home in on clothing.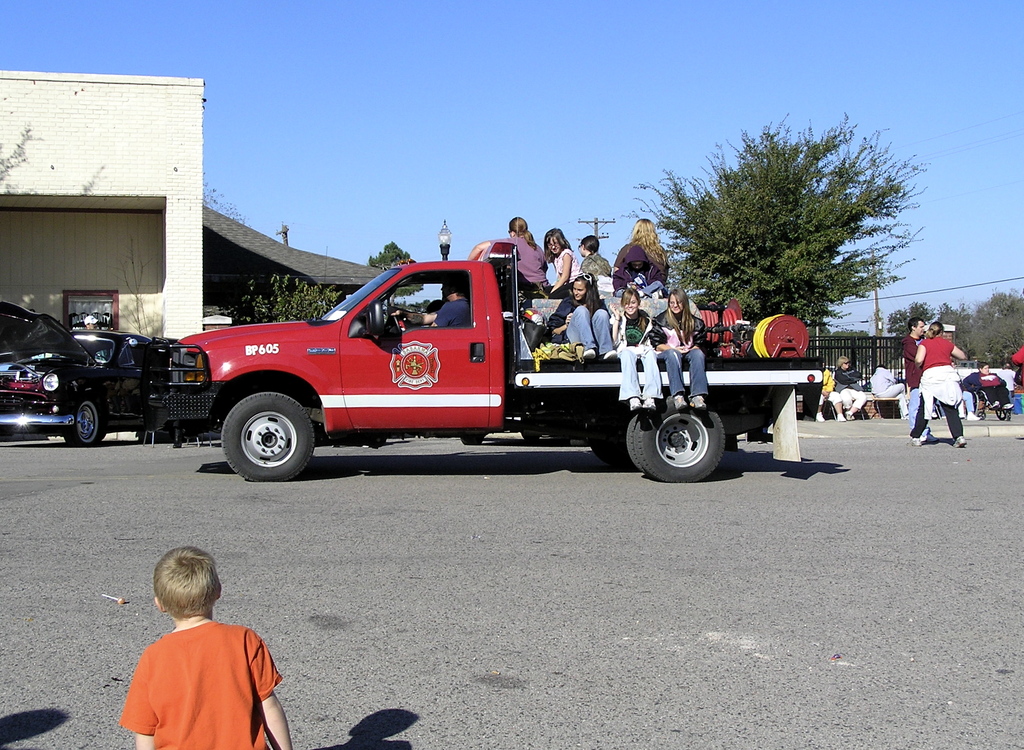
Homed in at l=616, t=309, r=668, b=398.
